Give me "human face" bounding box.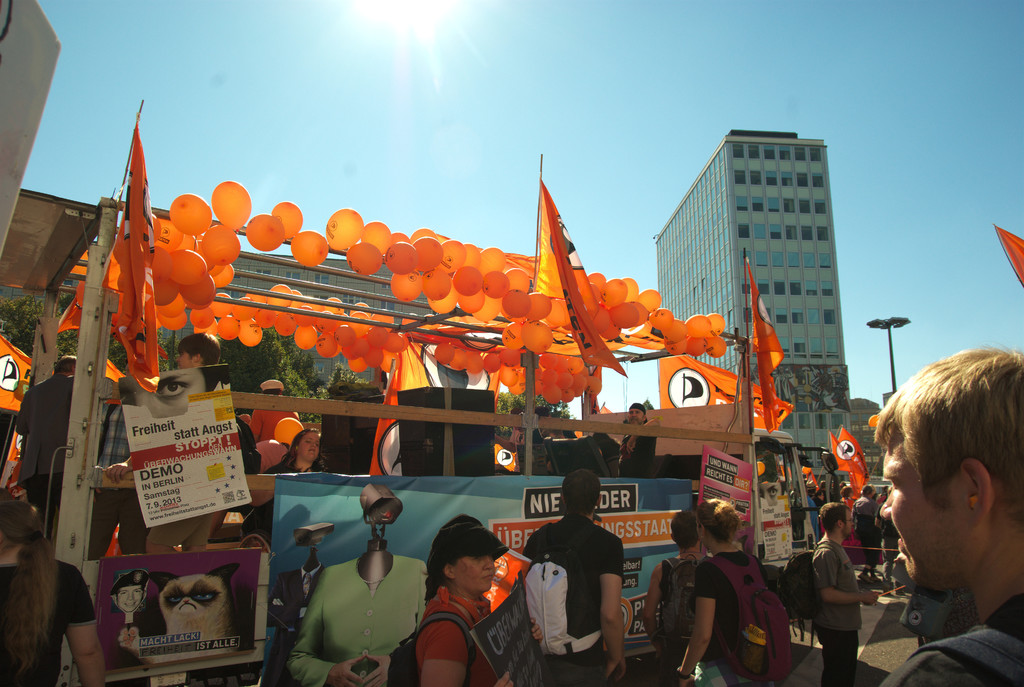
879:416:971:590.
